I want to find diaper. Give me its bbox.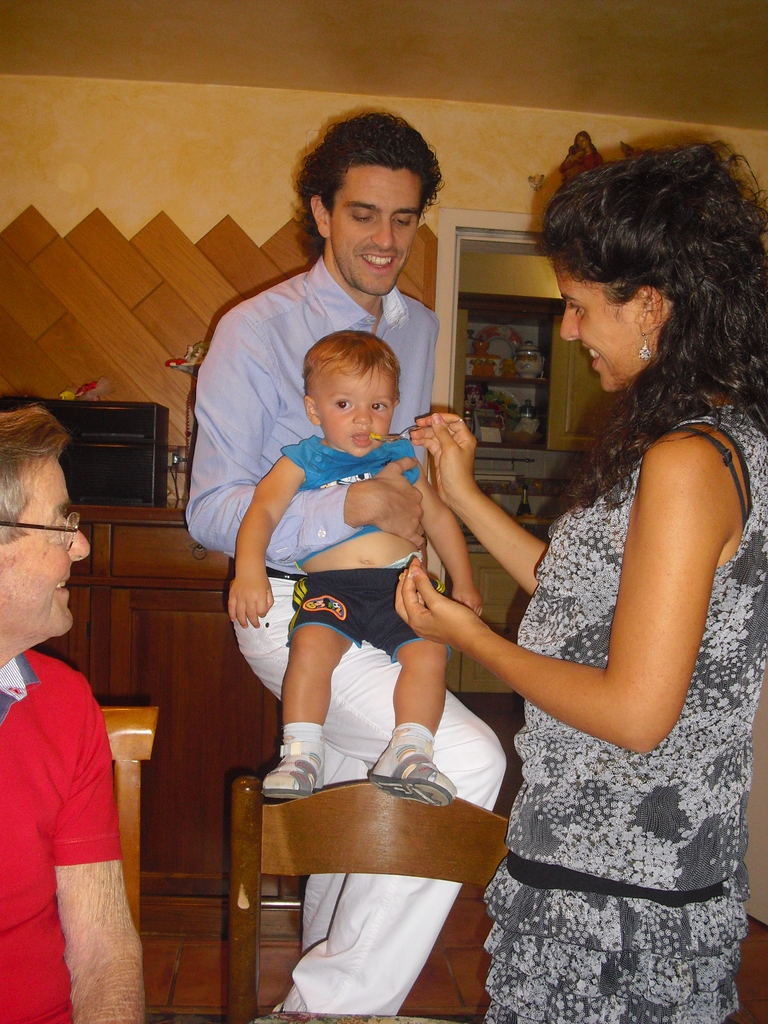
rect(396, 550, 426, 566).
